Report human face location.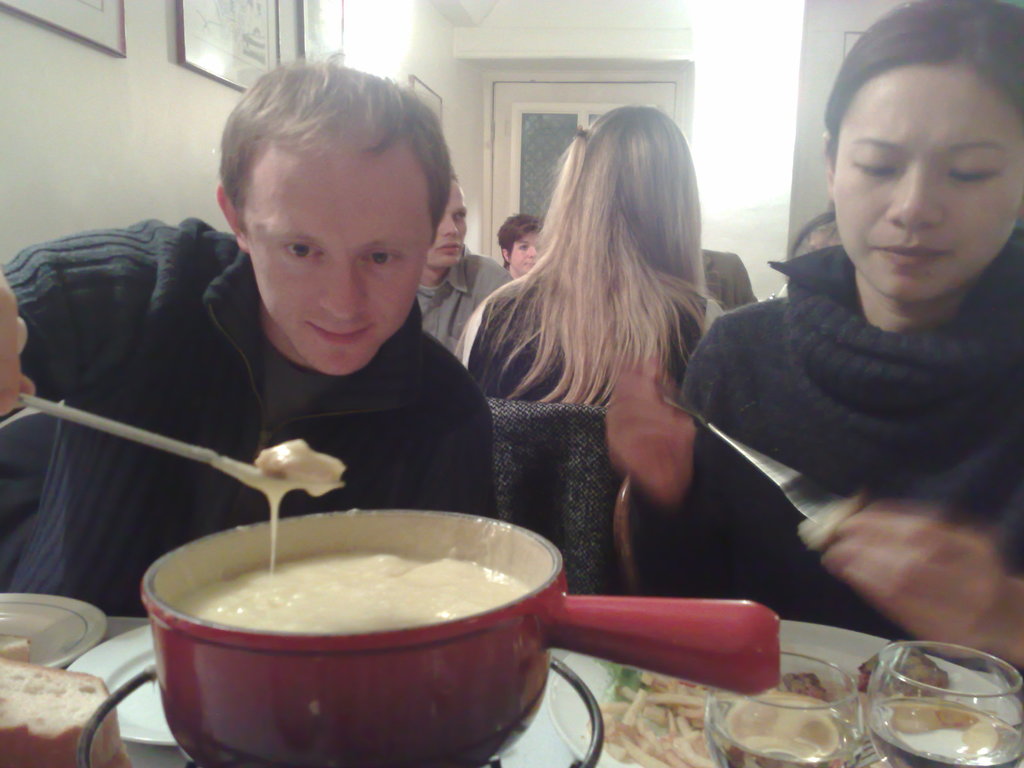
Report: x1=833 y1=65 x2=1023 y2=301.
